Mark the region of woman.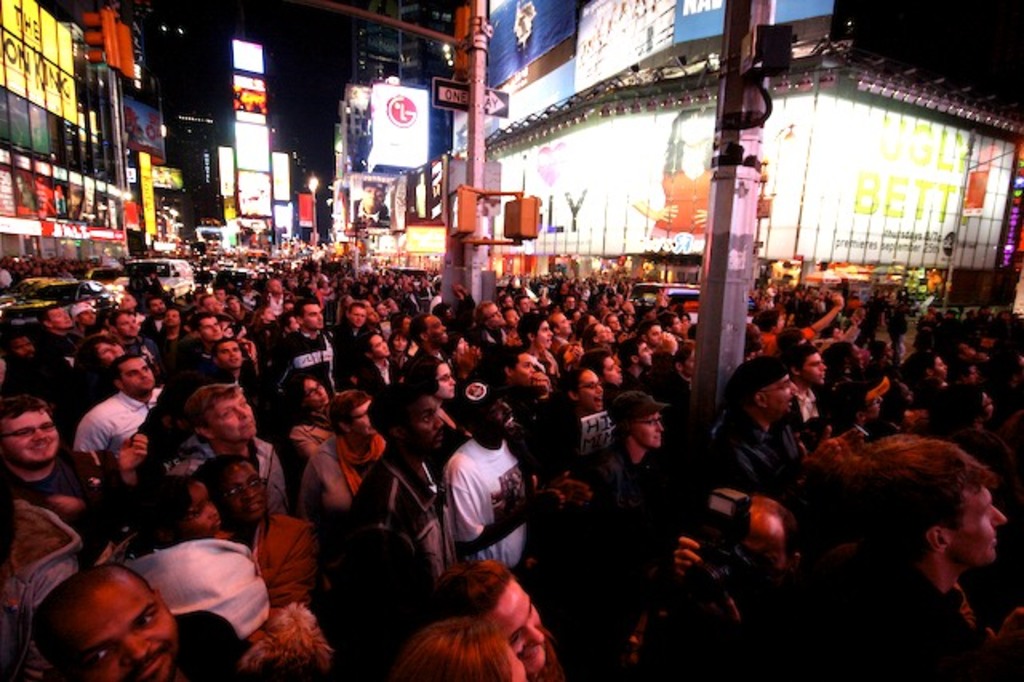
Region: 894 347 949 405.
